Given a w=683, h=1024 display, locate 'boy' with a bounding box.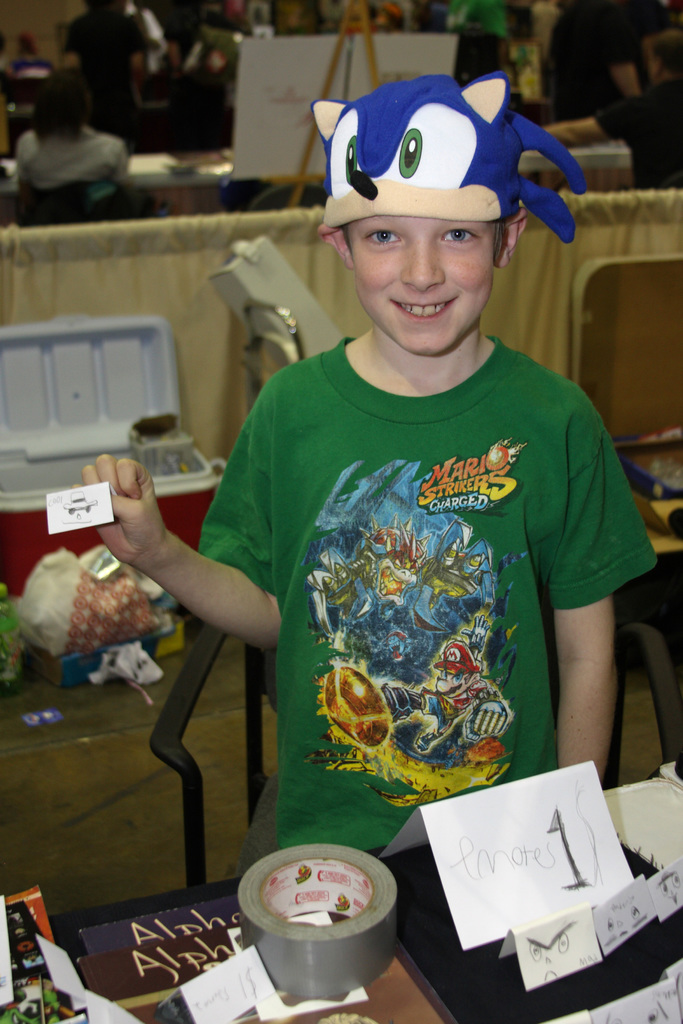
Located: {"x1": 77, "y1": 74, "x2": 654, "y2": 849}.
